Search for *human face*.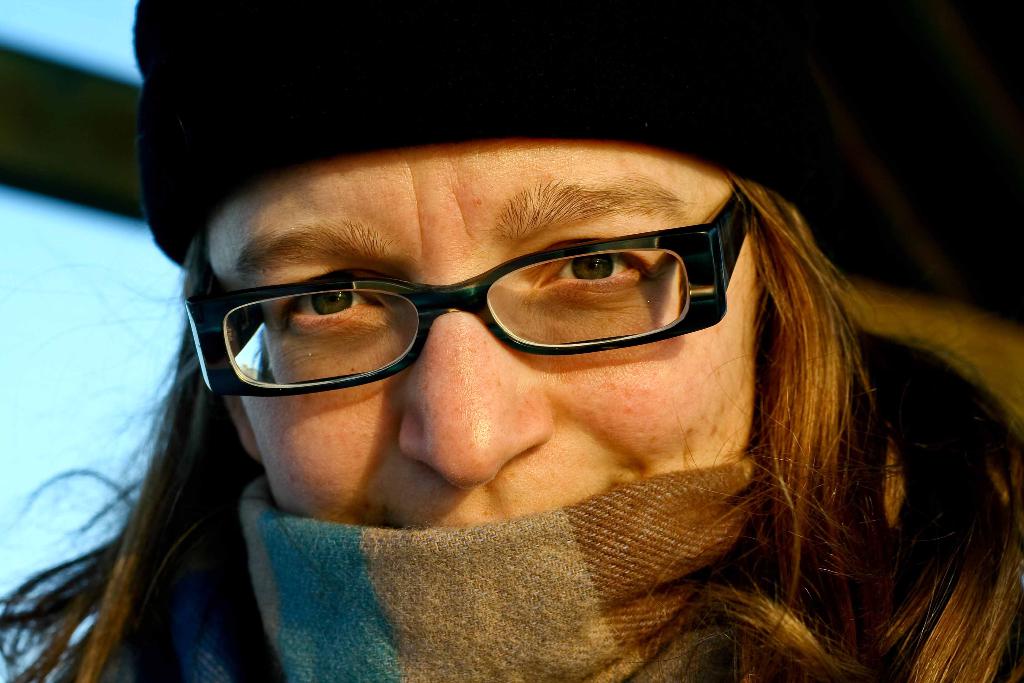
Found at [left=218, top=134, right=798, bottom=682].
